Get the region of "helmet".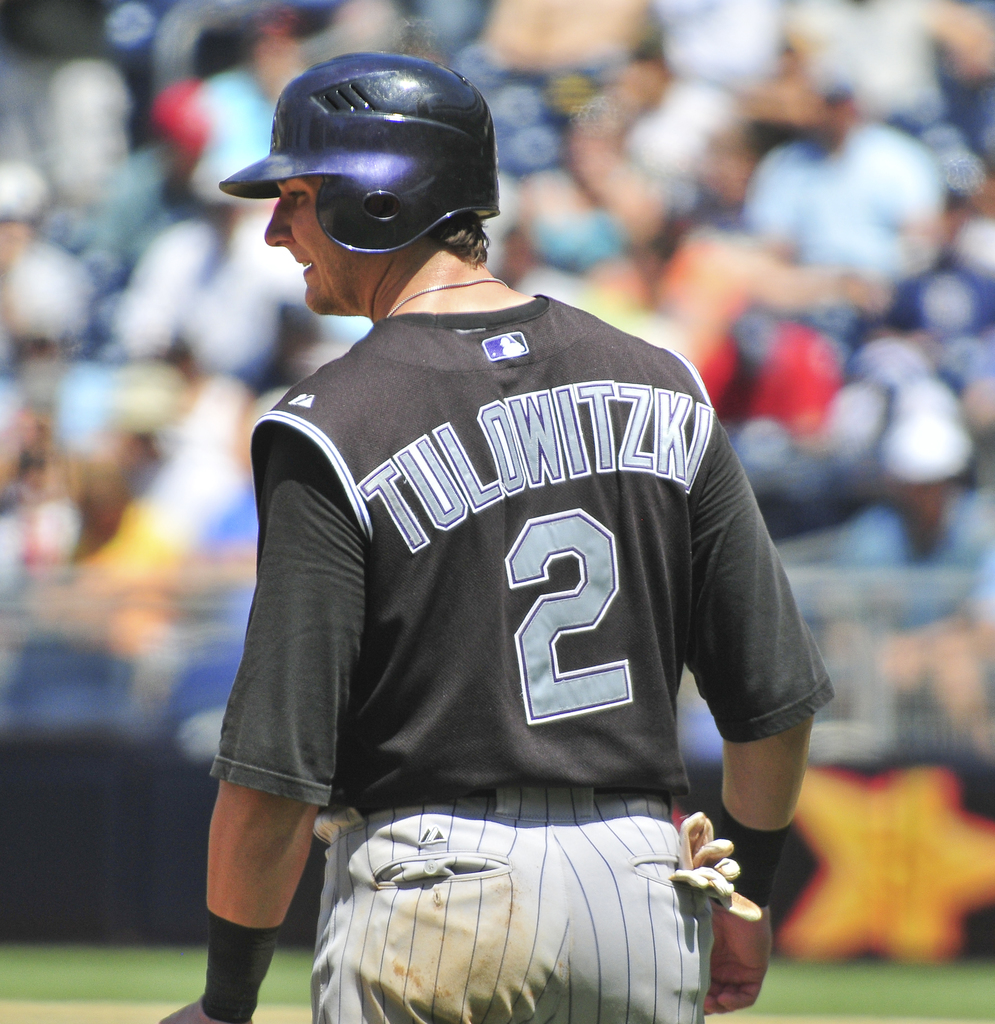
224 57 511 308.
